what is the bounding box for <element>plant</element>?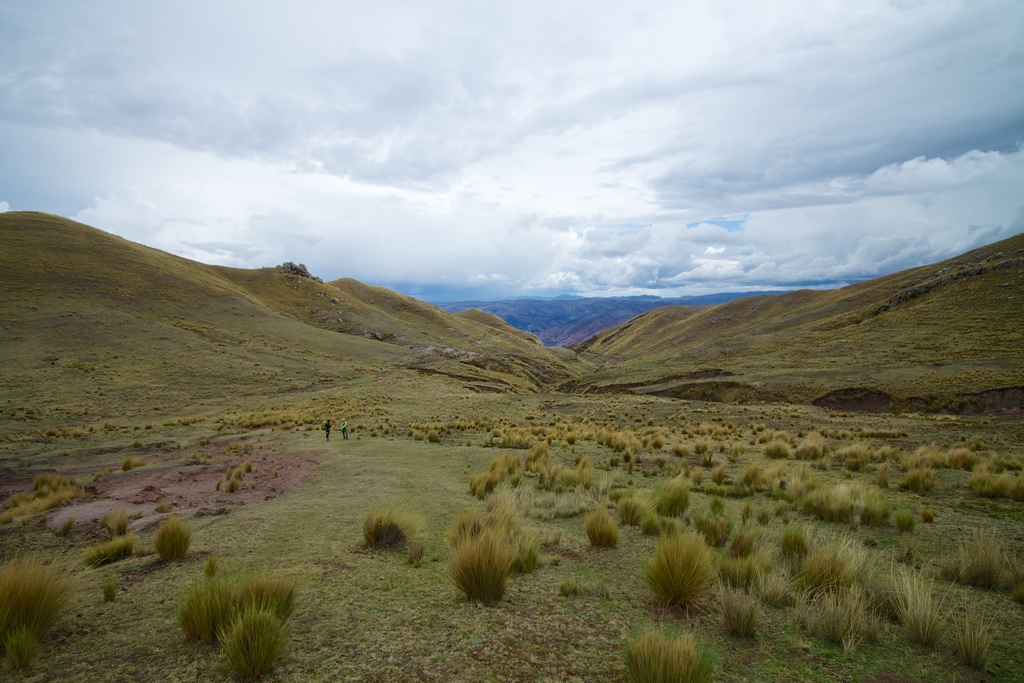
region(431, 430, 438, 440).
